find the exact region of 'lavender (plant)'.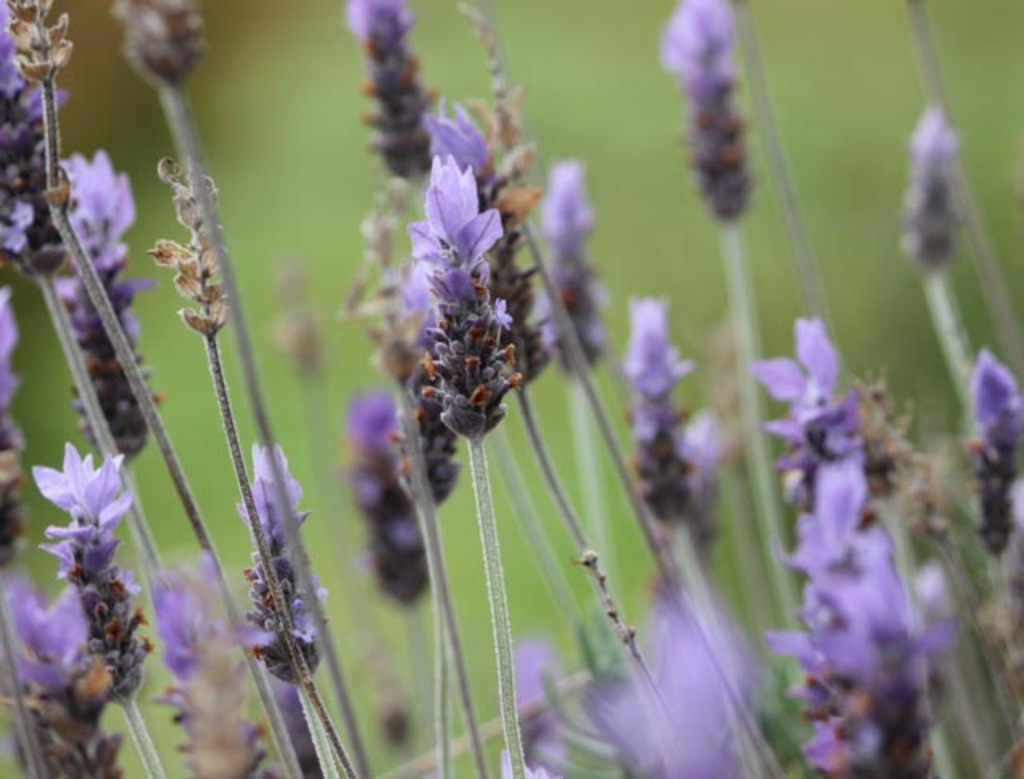
Exact region: x1=651 y1=3 x2=818 y2=777.
